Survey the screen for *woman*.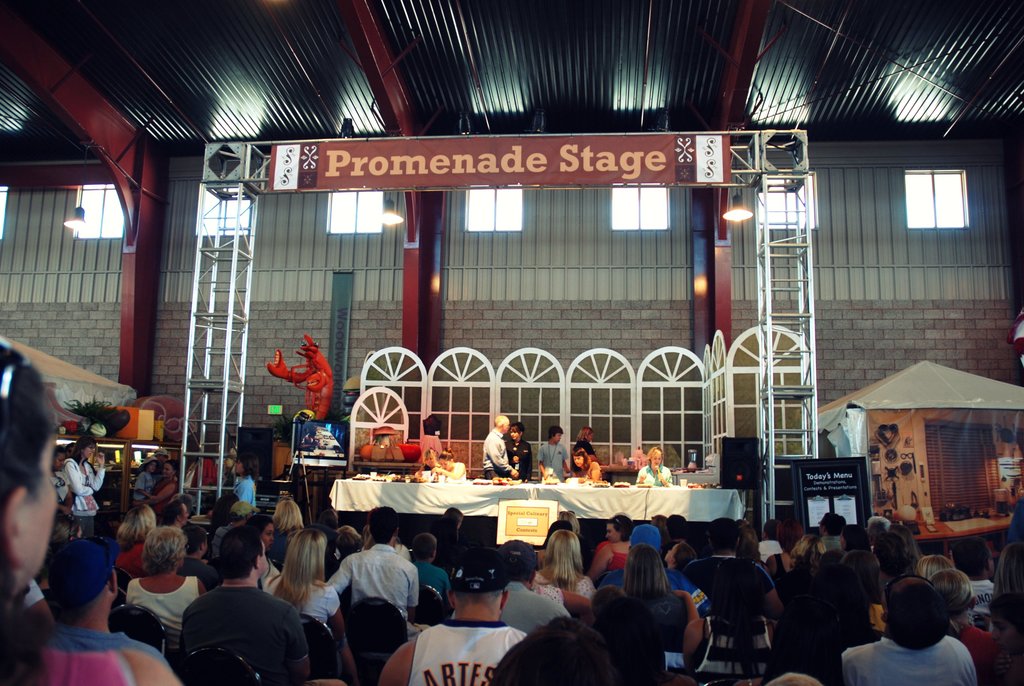
Survey found: detection(929, 567, 995, 682).
